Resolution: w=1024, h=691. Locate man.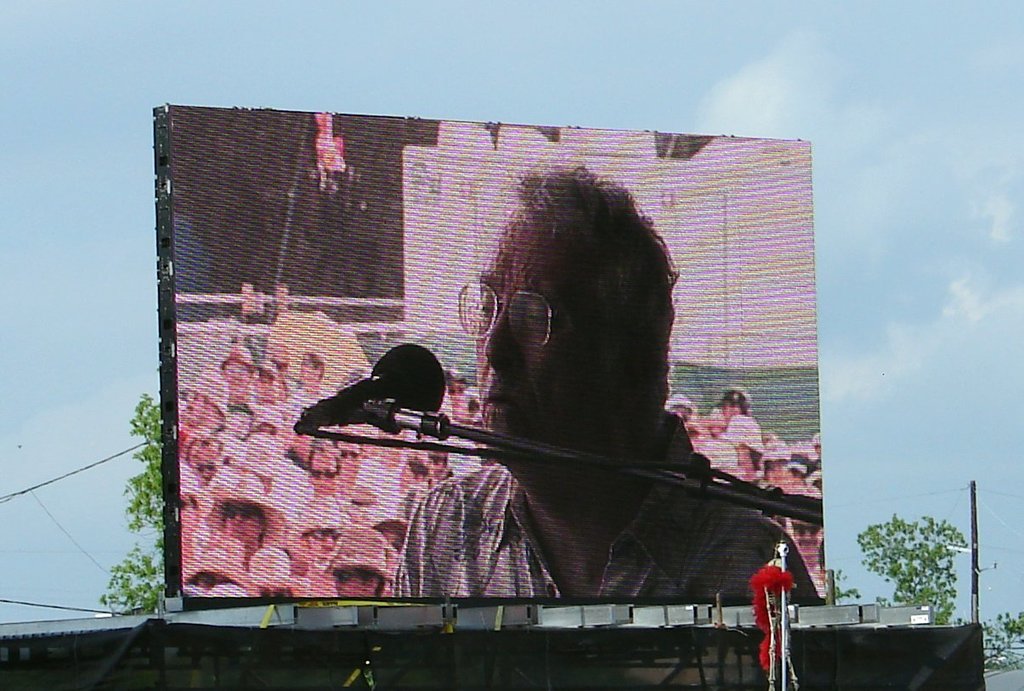
(216,342,262,420).
